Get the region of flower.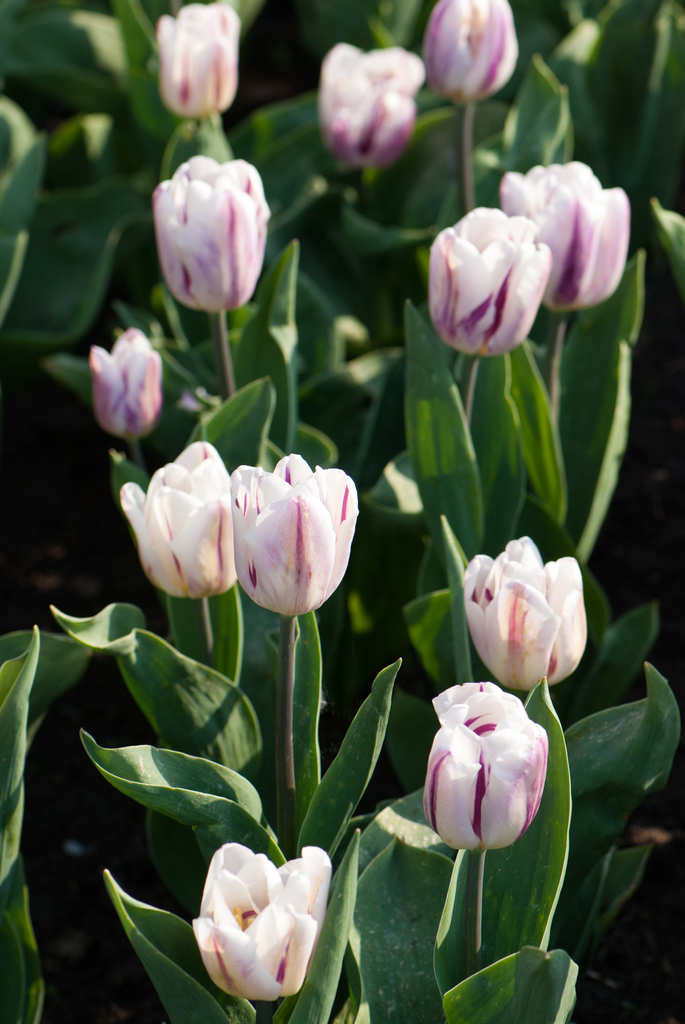
<box>113,435,242,591</box>.
